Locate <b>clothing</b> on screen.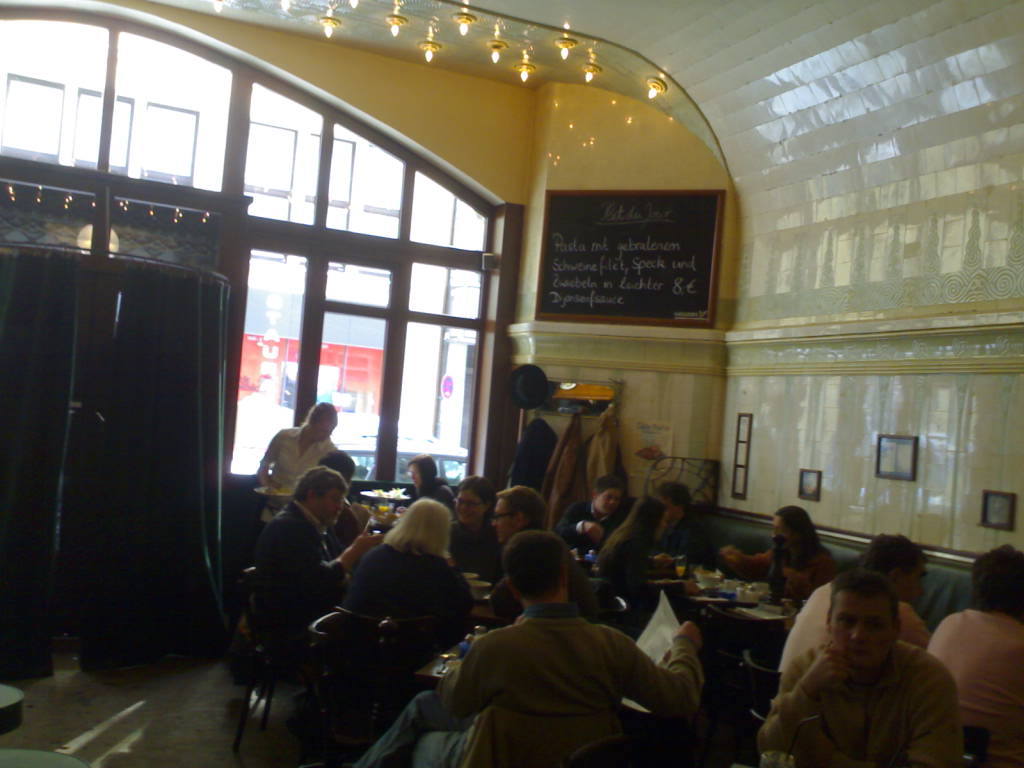
On screen at box(257, 424, 340, 528).
